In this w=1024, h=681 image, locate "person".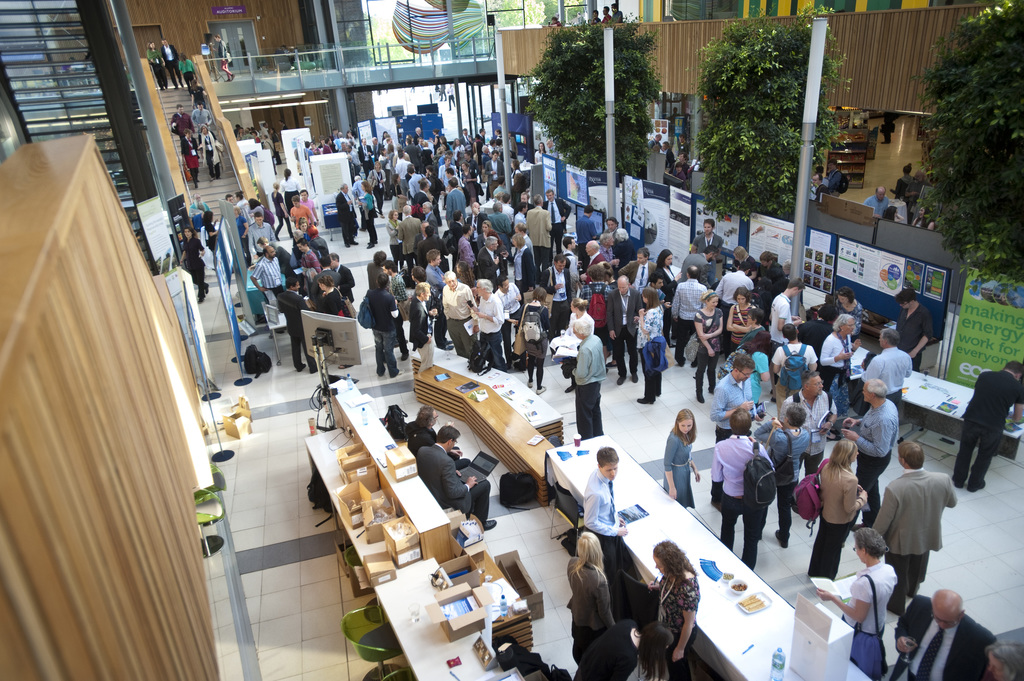
Bounding box: 598,1,625,24.
